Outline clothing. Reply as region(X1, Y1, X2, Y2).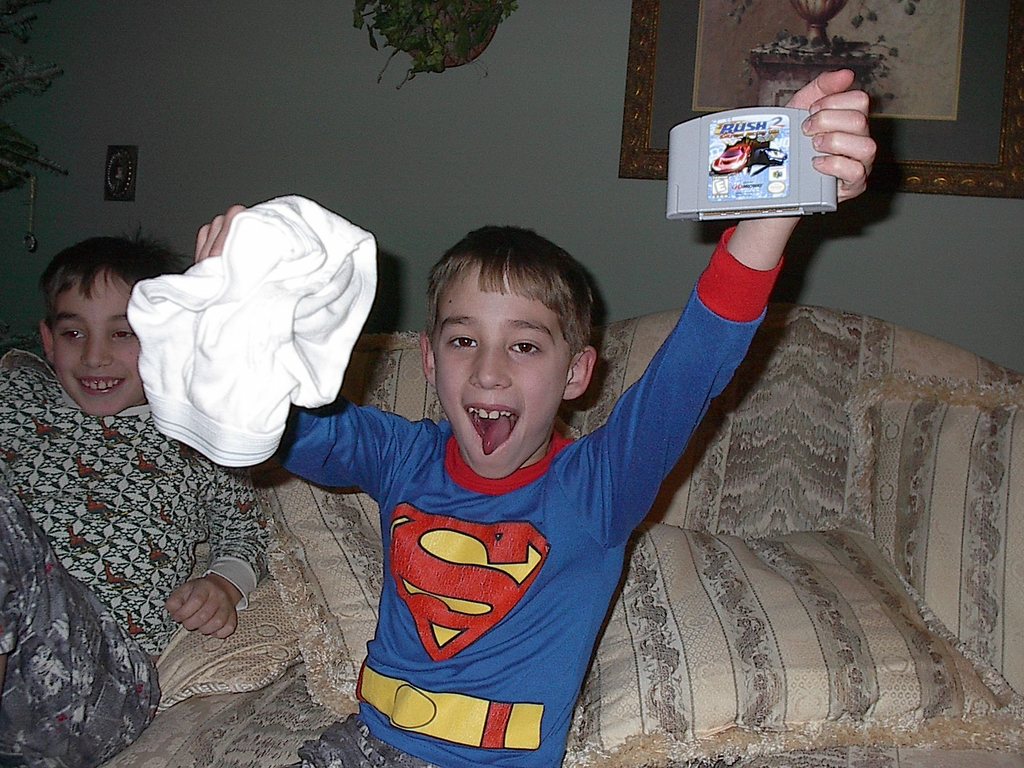
region(295, 352, 692, 742).
